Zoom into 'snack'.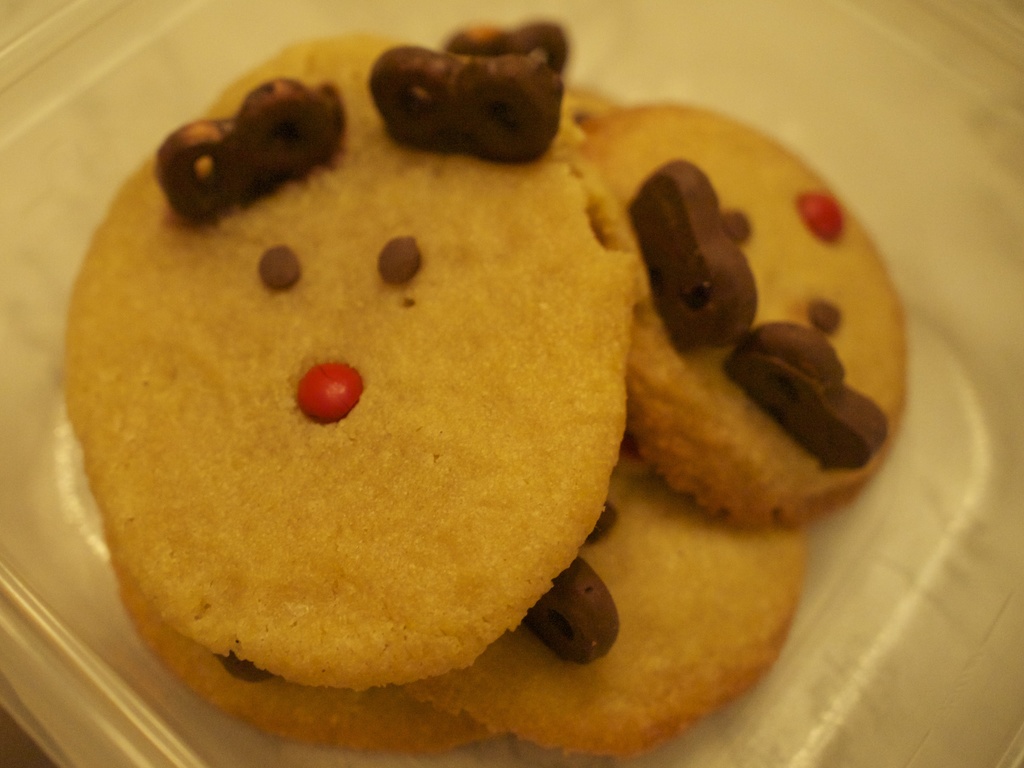
Zoom target: 396 433 809 759.
